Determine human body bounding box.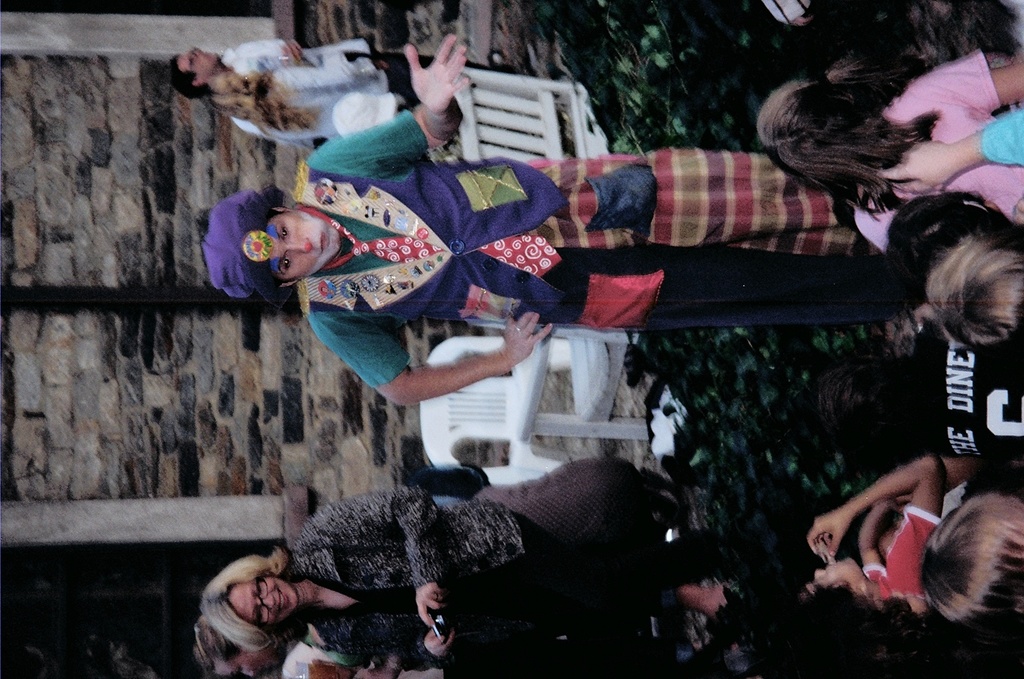
Determined: x1=200, y1=454, x2=719, y2=676.
